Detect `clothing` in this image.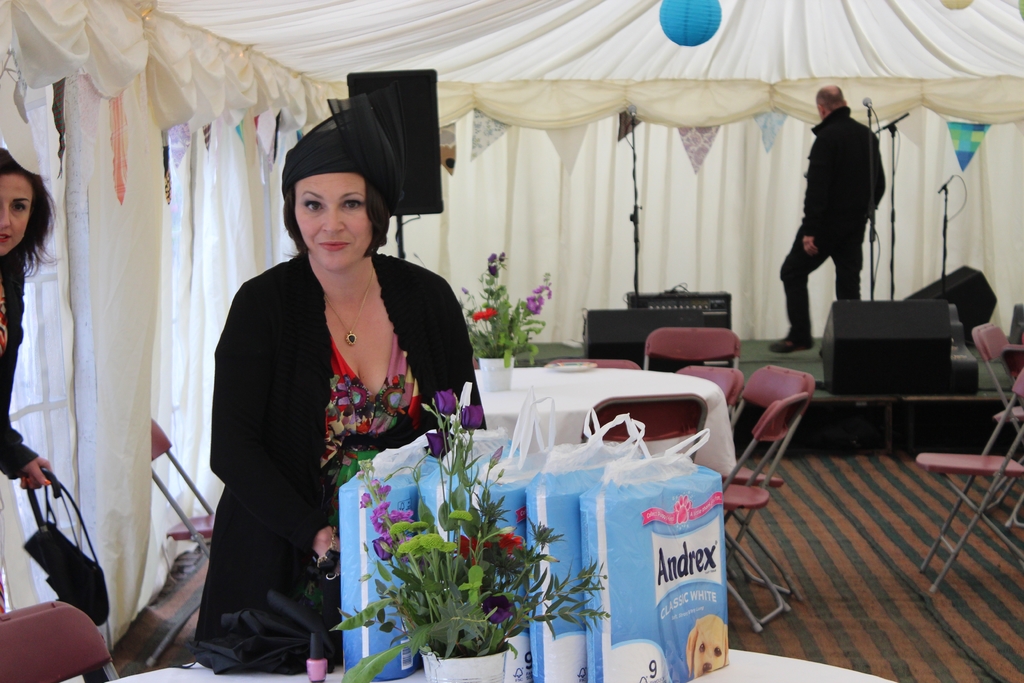
Detection: (left=194, top=211, right=467, bottom=614).
